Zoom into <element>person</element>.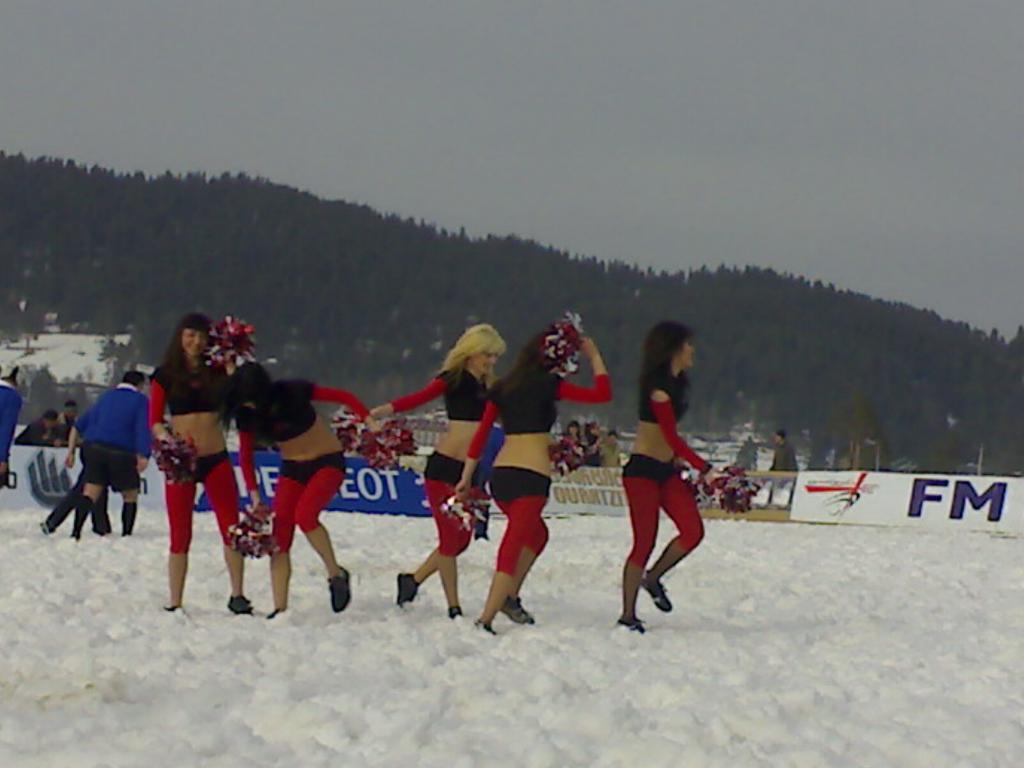
Zoom target: (766,425,802,471).
